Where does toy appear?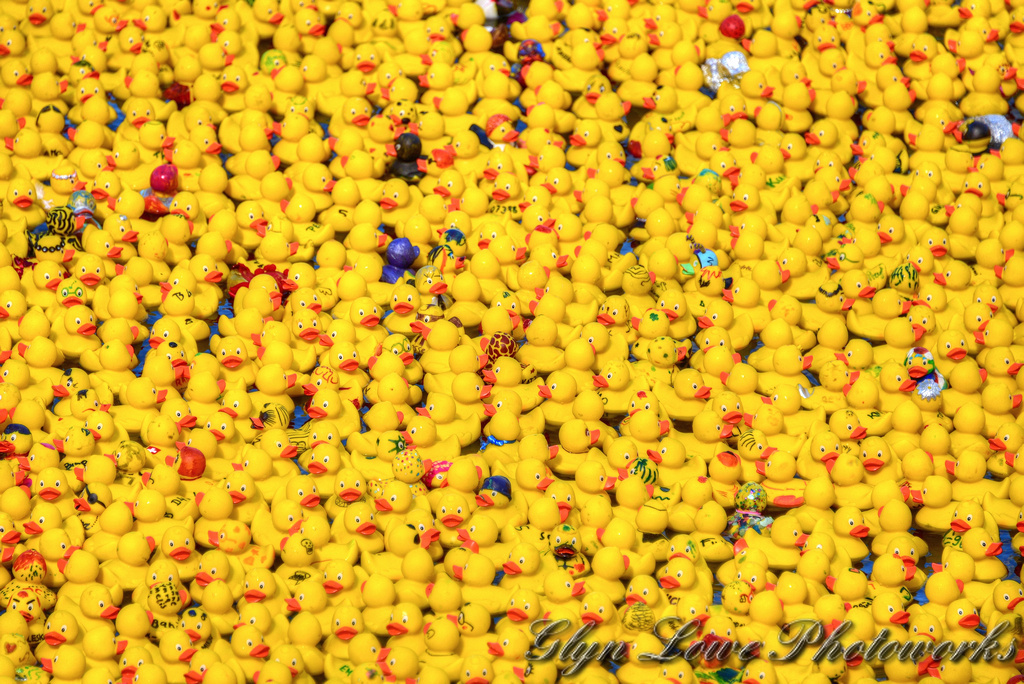
Appears at l=141, t=225, r=168, b=279.
